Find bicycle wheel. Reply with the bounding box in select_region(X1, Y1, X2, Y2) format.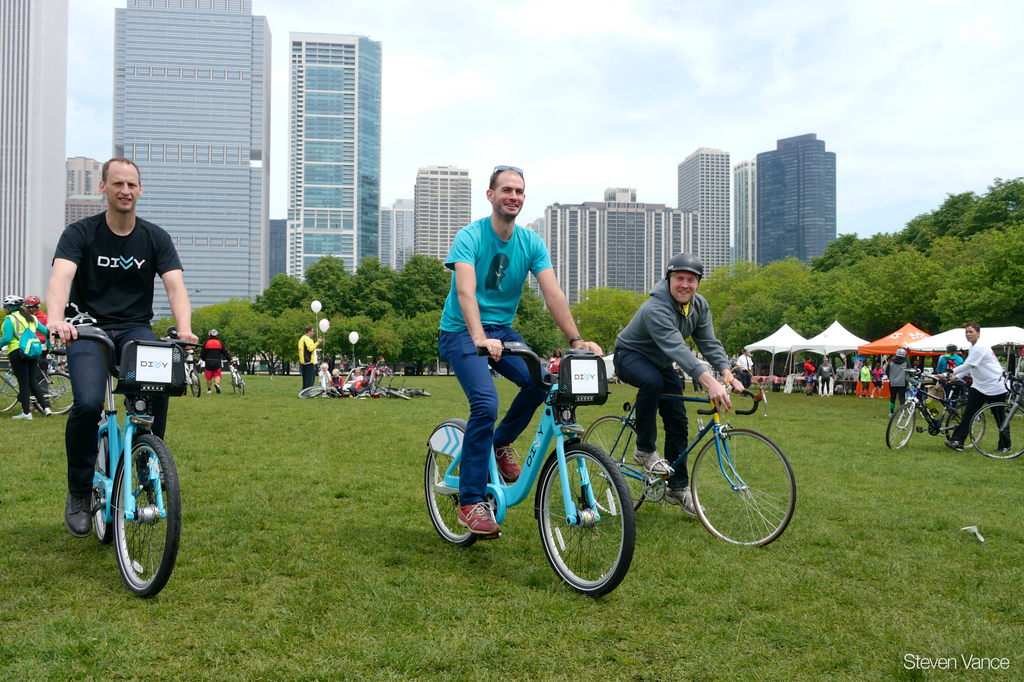
select_region(974, 400, 1023, 470).
